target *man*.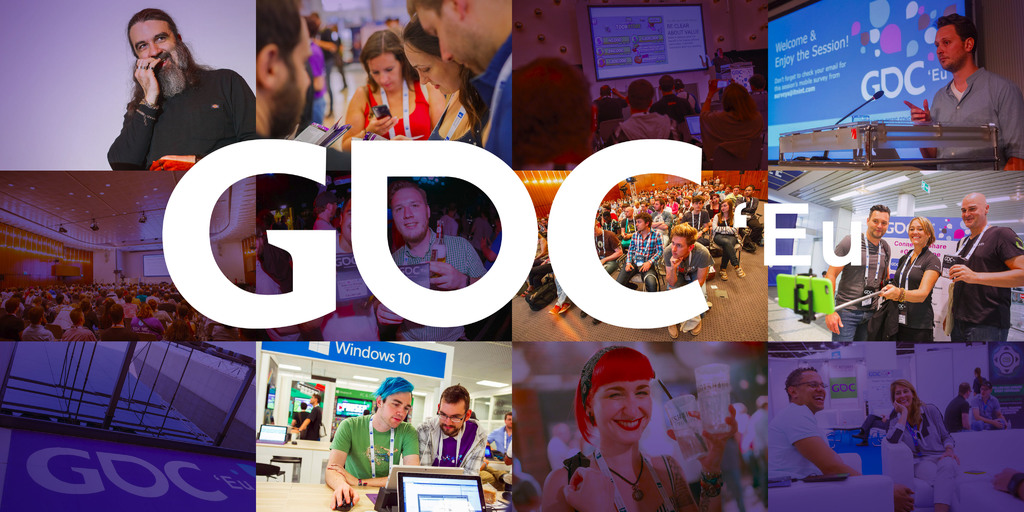
Target region: pyautogui.locateOnScreen(103, 8, 255, 171).
